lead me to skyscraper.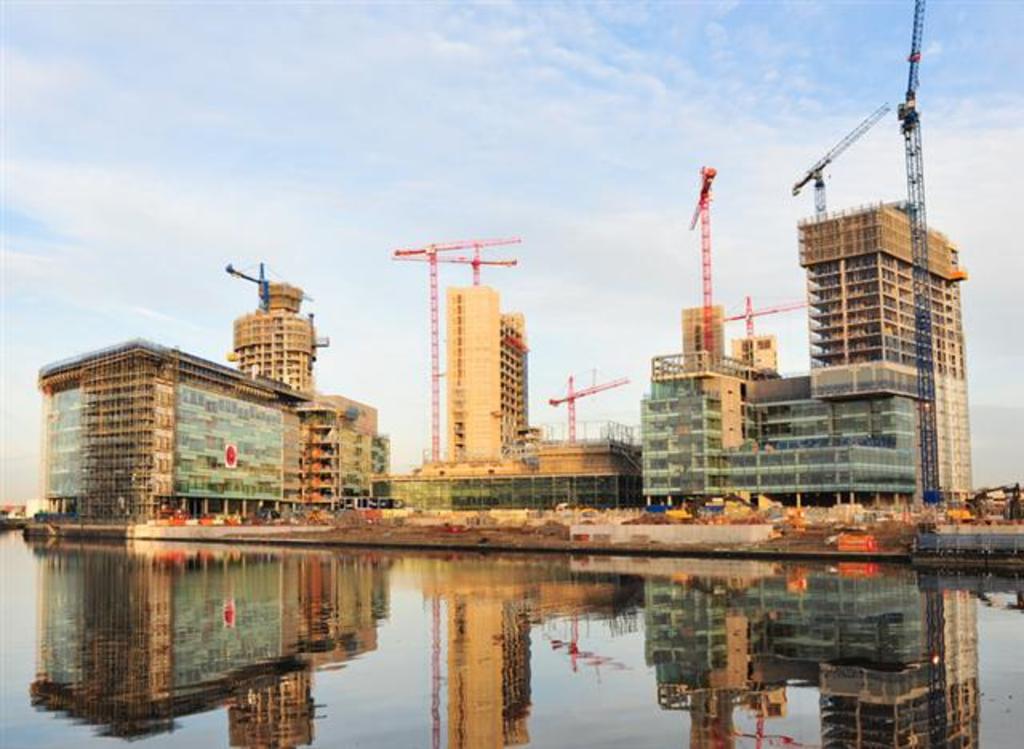
Lead to BBox(707, 131, 979, 530).
